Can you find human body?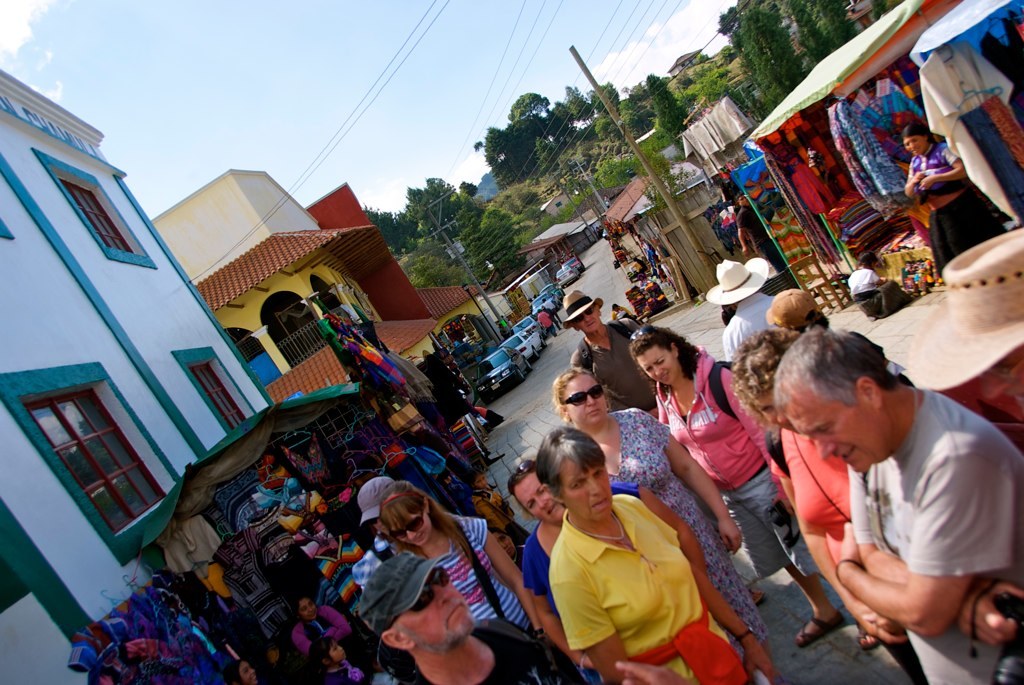
Yes, bounding box: locate(525, 479, 708, 668).
